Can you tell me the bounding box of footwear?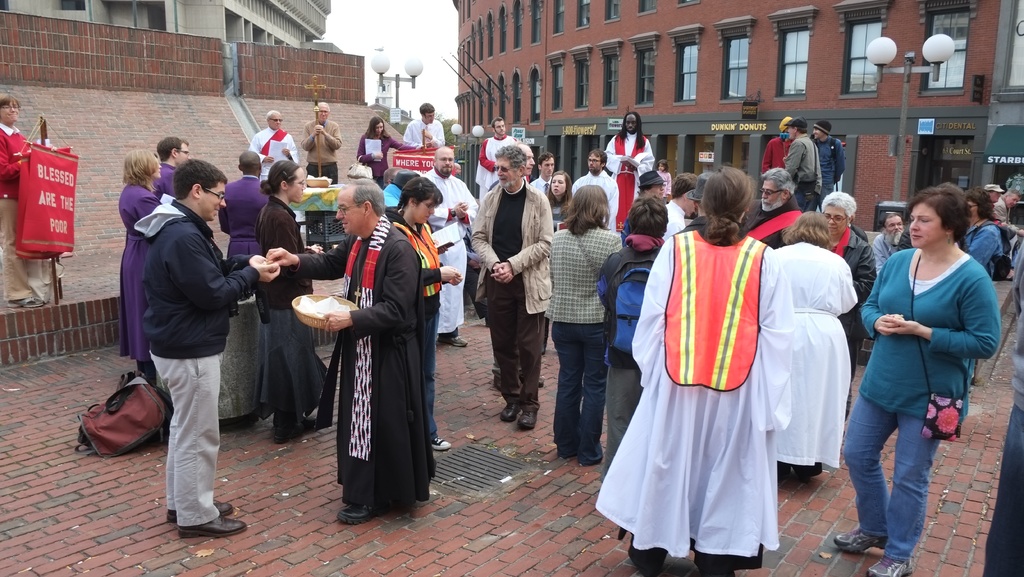
275 423 317 446.
